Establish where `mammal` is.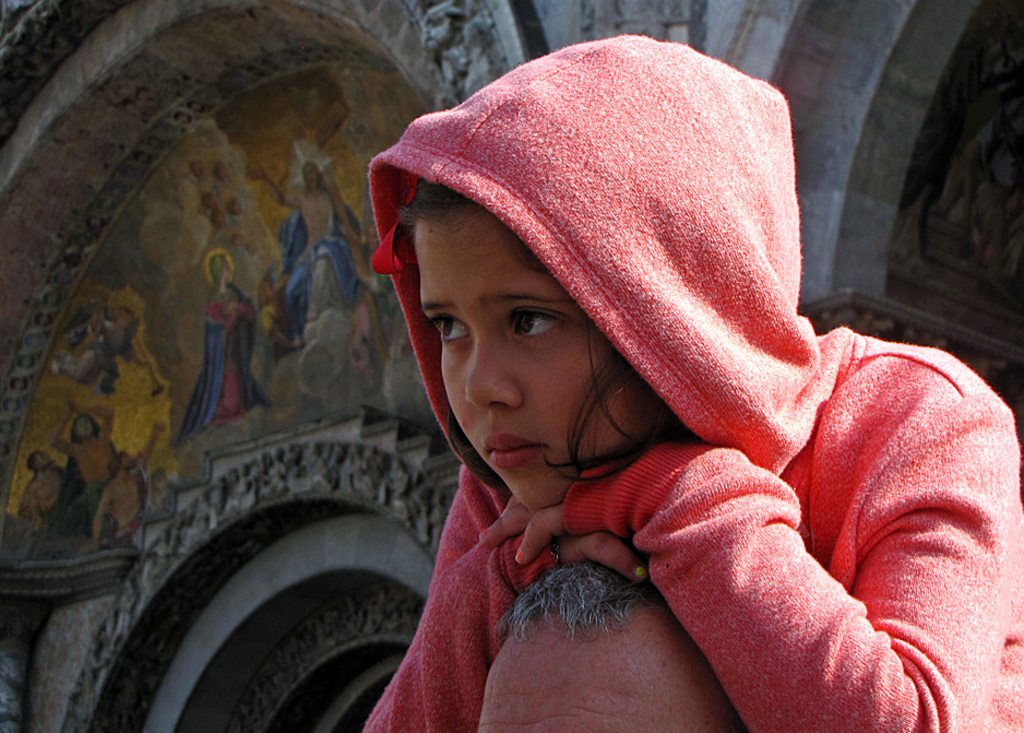
Established at [260,165,357,340].
